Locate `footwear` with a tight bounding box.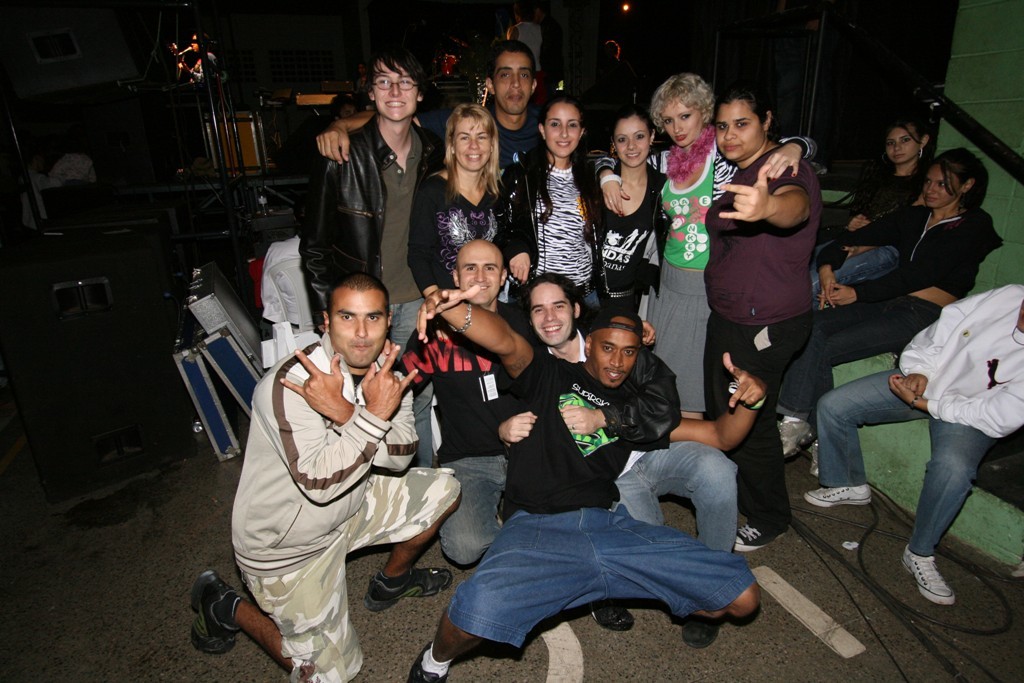
899,544,956,604.
